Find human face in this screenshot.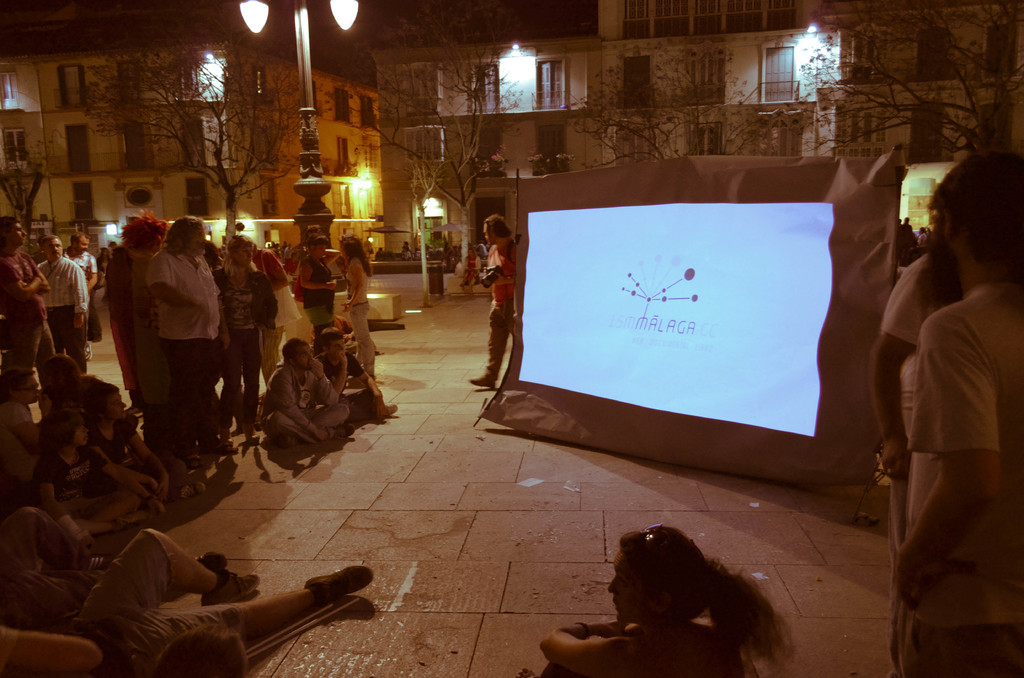
The bounding box for human face is <bbox>76, 237, 88, 255</bbox>.
